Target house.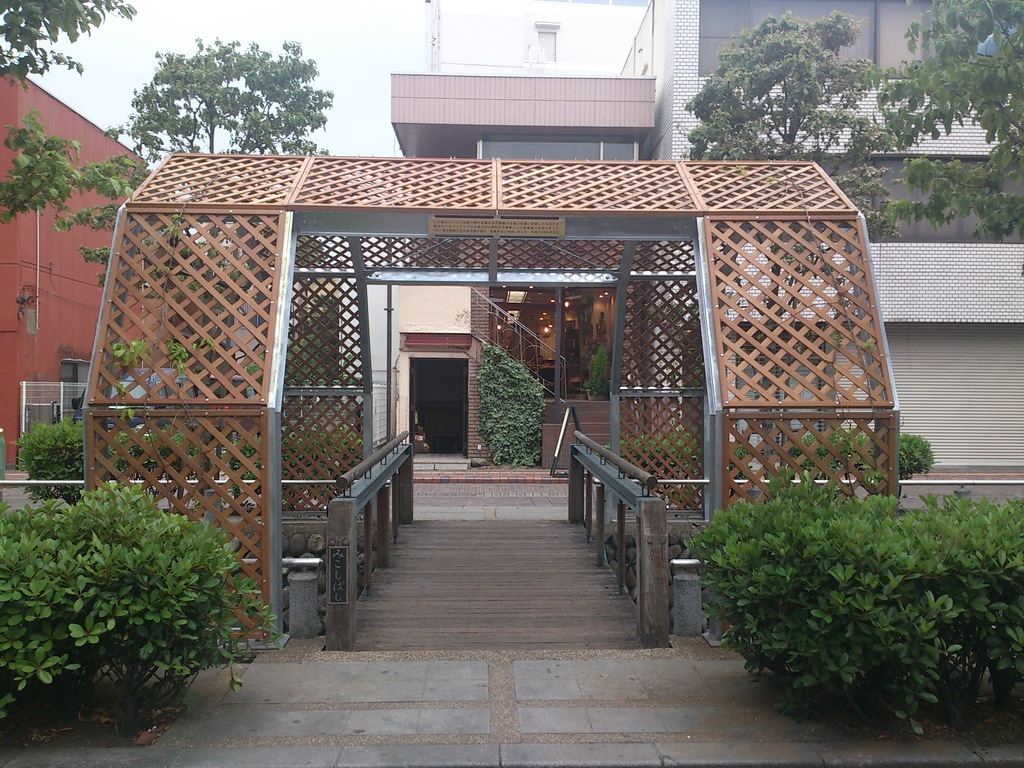
Target region: region(0, 56, 169, 471).
